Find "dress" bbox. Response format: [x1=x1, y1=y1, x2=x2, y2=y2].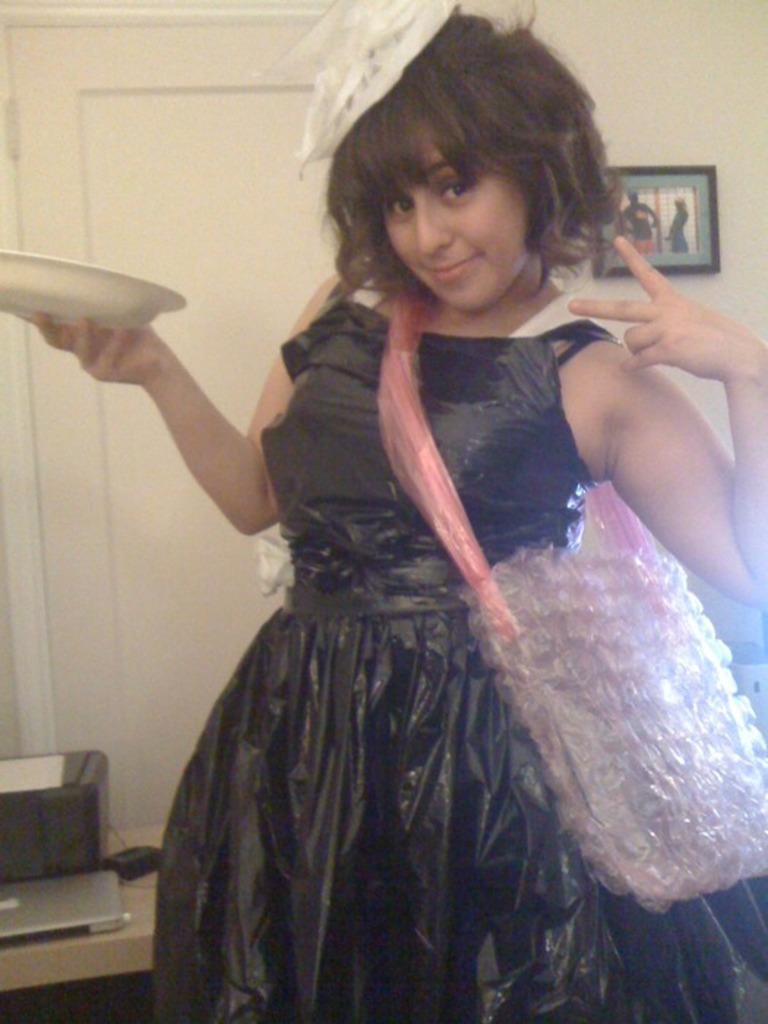
[x1=157, y1=259, x2=767, y2=1023].
